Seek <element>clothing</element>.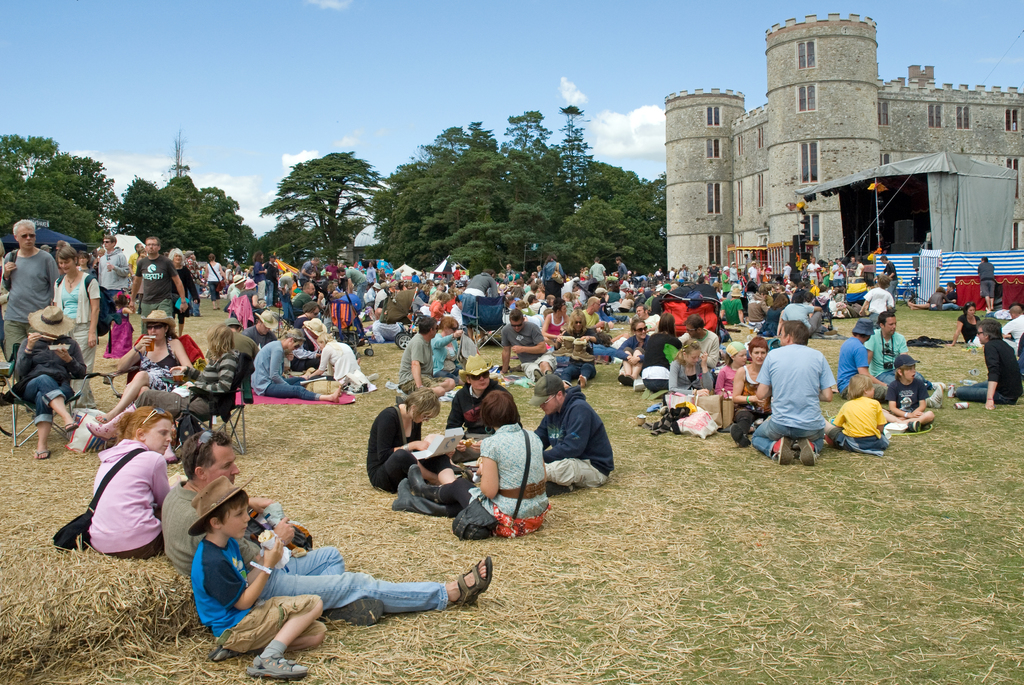
box(831, 316, 885, 396).
